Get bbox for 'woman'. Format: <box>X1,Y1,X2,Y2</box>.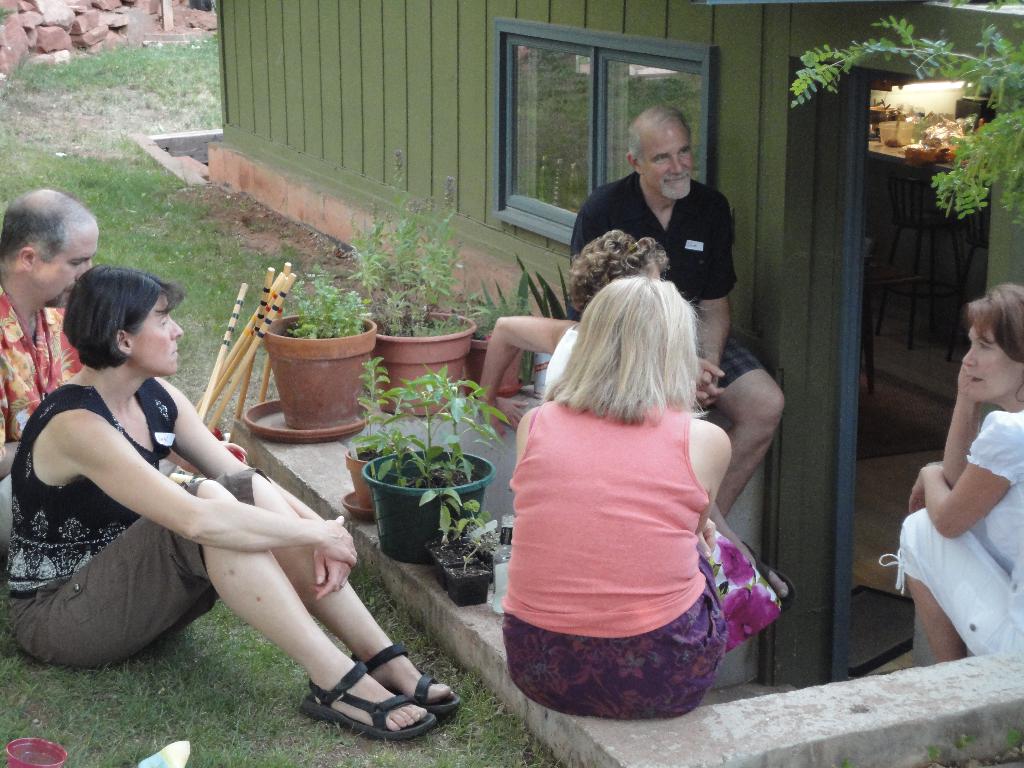
<box>866,278,1023,664</box>.
